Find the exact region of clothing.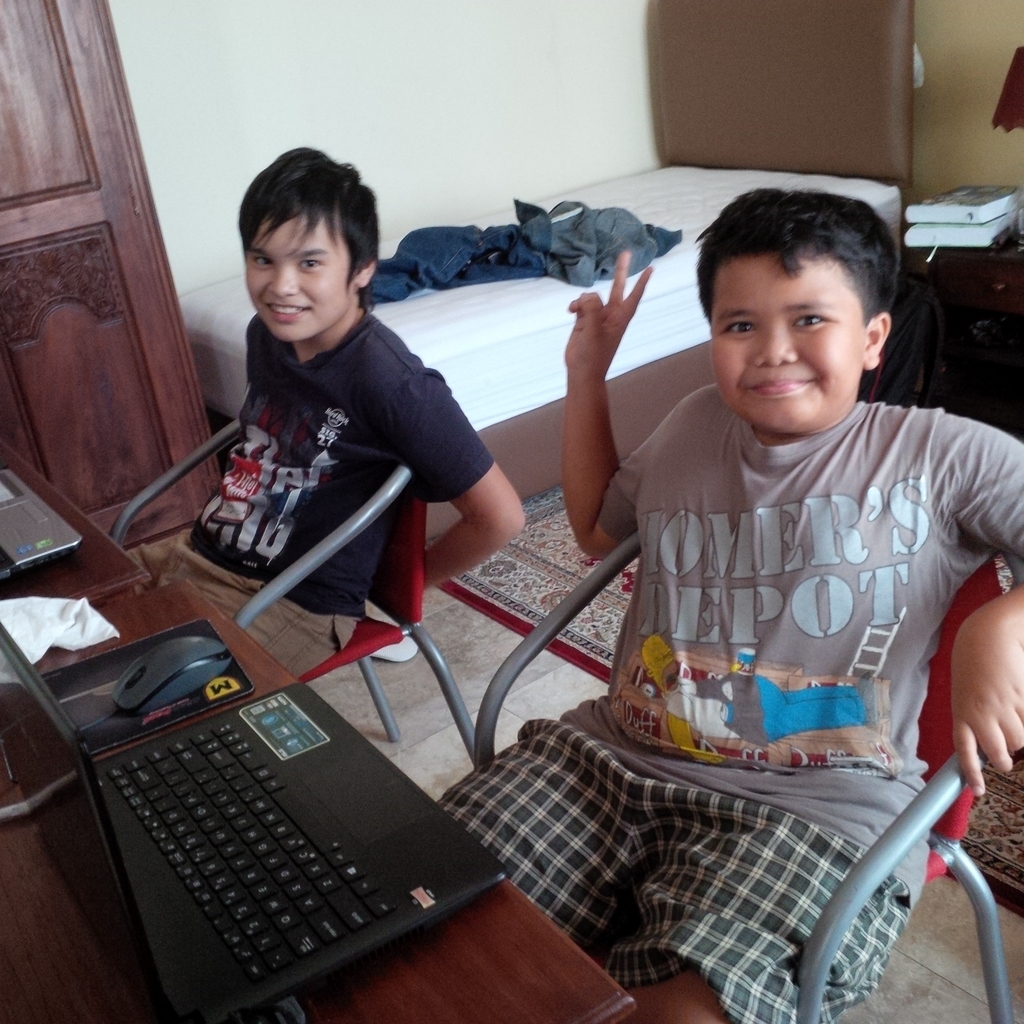
Exact region: crop(149, 312, 492, 687).
